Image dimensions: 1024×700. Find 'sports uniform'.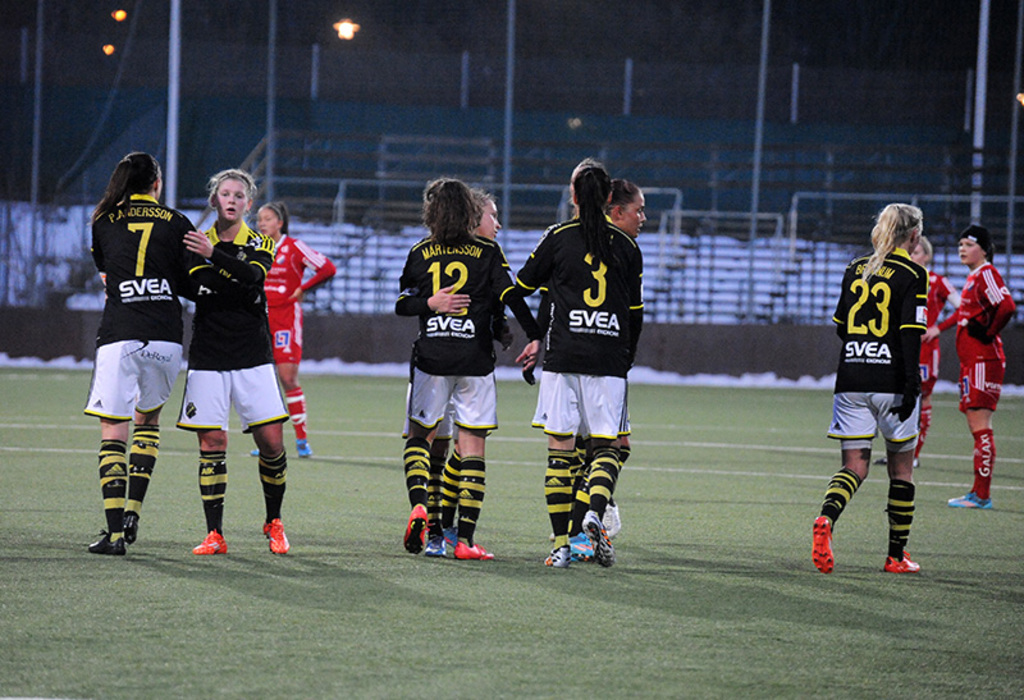
l=518, t=216, r=641, b=440.
